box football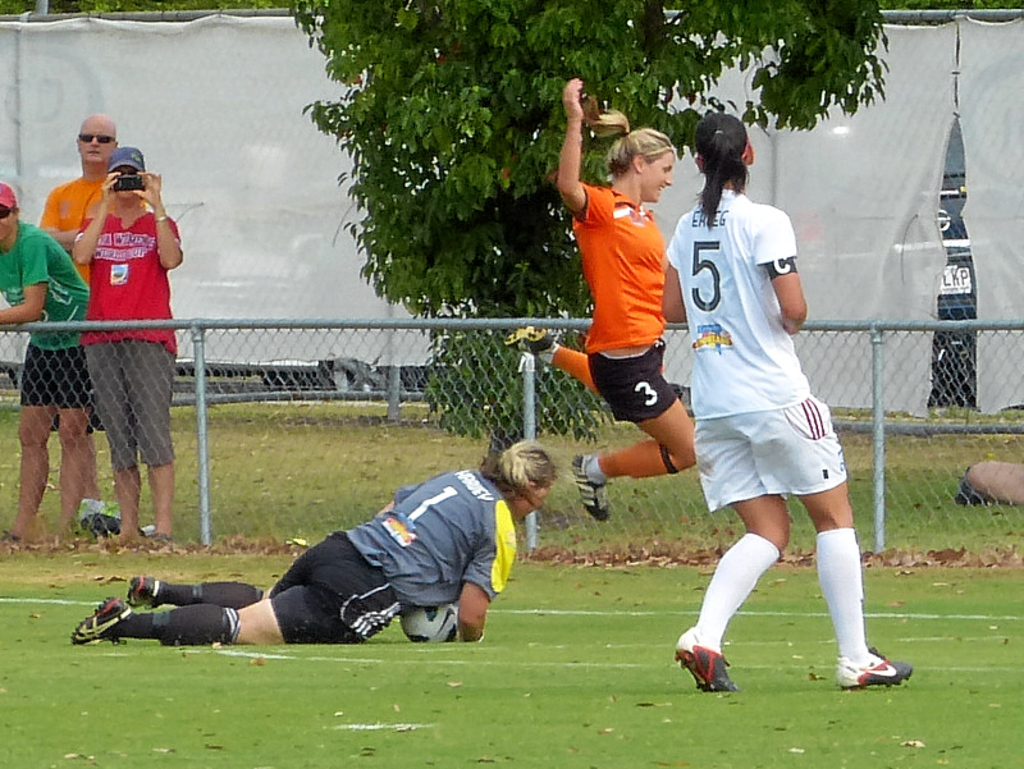
locate(393, 604, 463, 647)
